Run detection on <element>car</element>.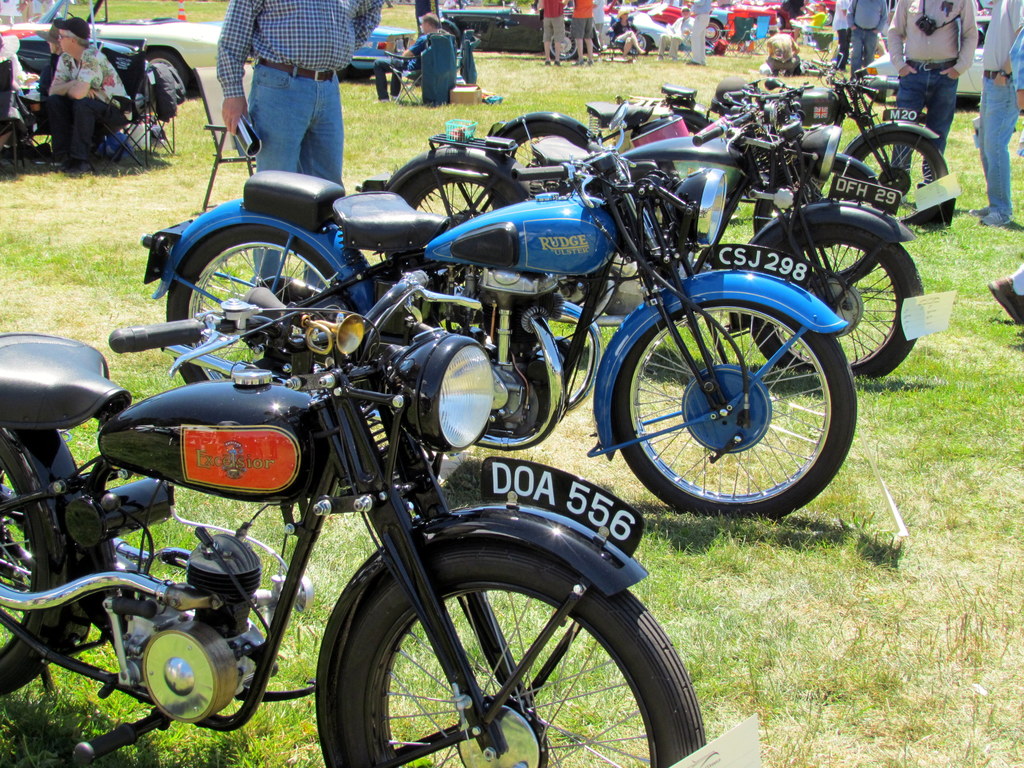
Result: x1=863, y1=16, x2=1023, y2=118.
